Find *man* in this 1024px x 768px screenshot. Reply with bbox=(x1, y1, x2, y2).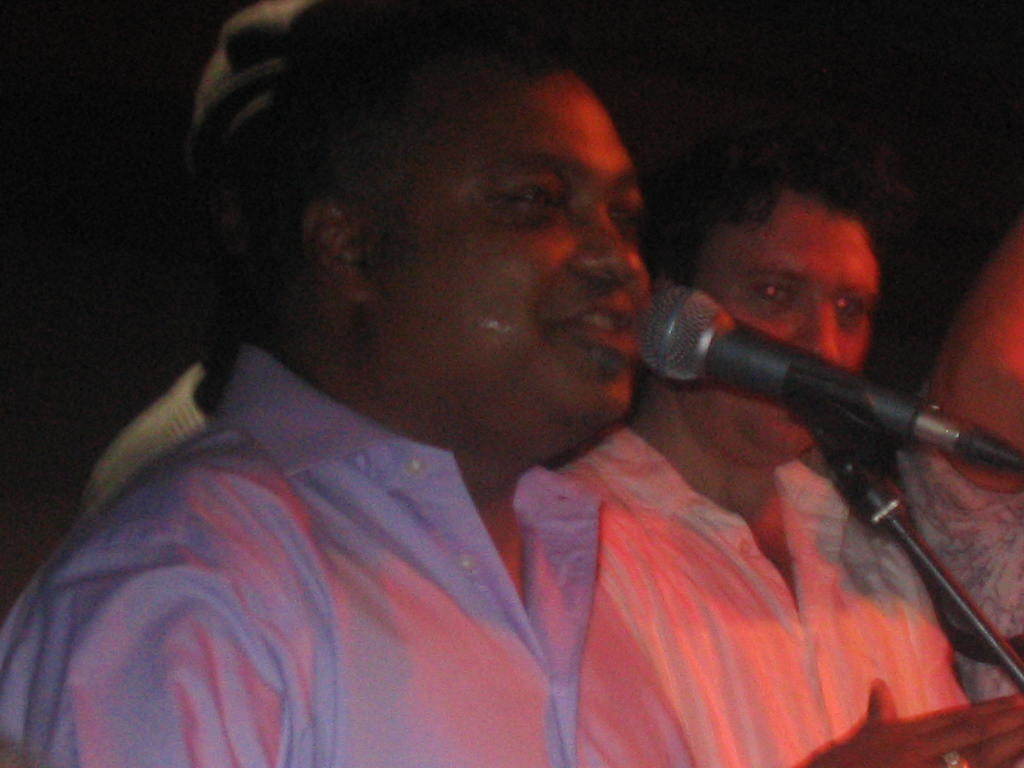
bbox=(86, 0, 309, 523).
